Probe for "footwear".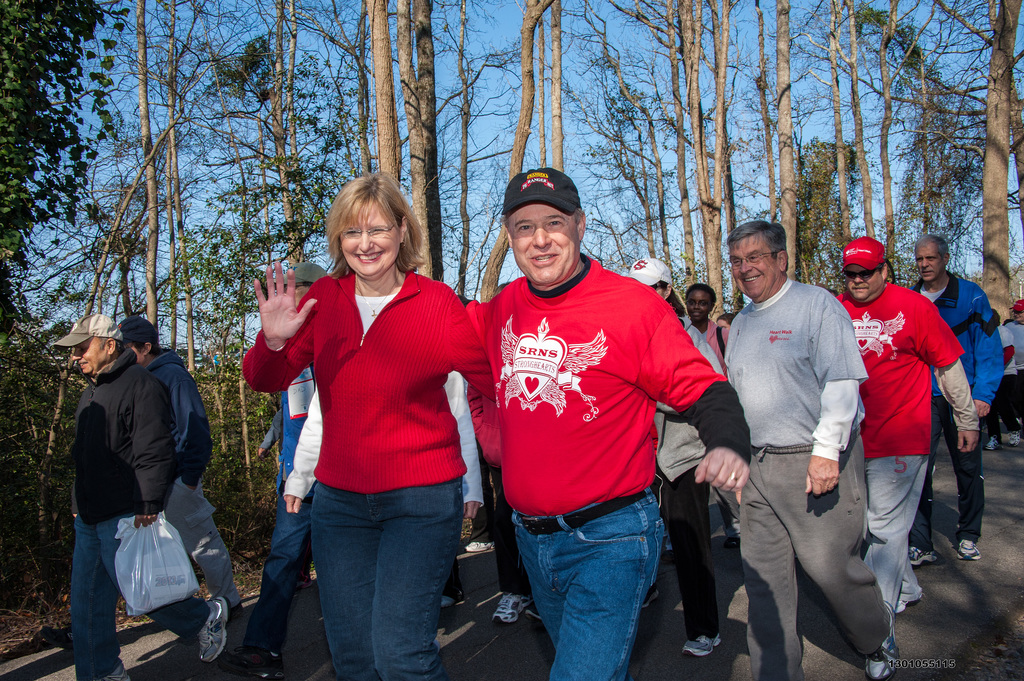
Probe result: x1=662 y1=549 x2=675 y2=566.
